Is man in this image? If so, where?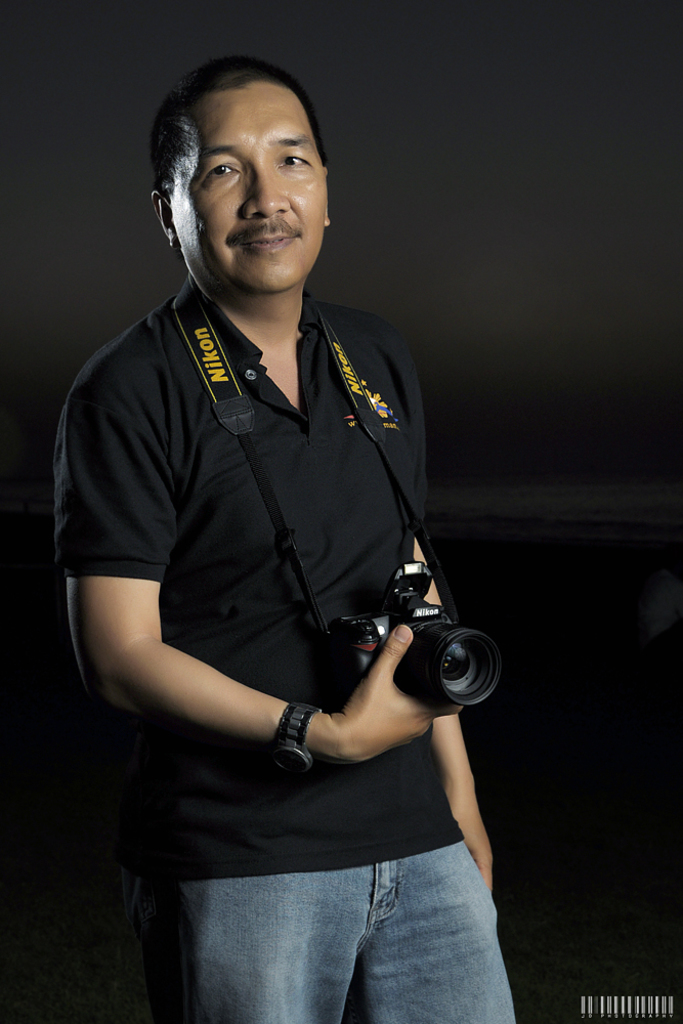
Yes, at (left=46, top=40, right=478, bottom=1002).
